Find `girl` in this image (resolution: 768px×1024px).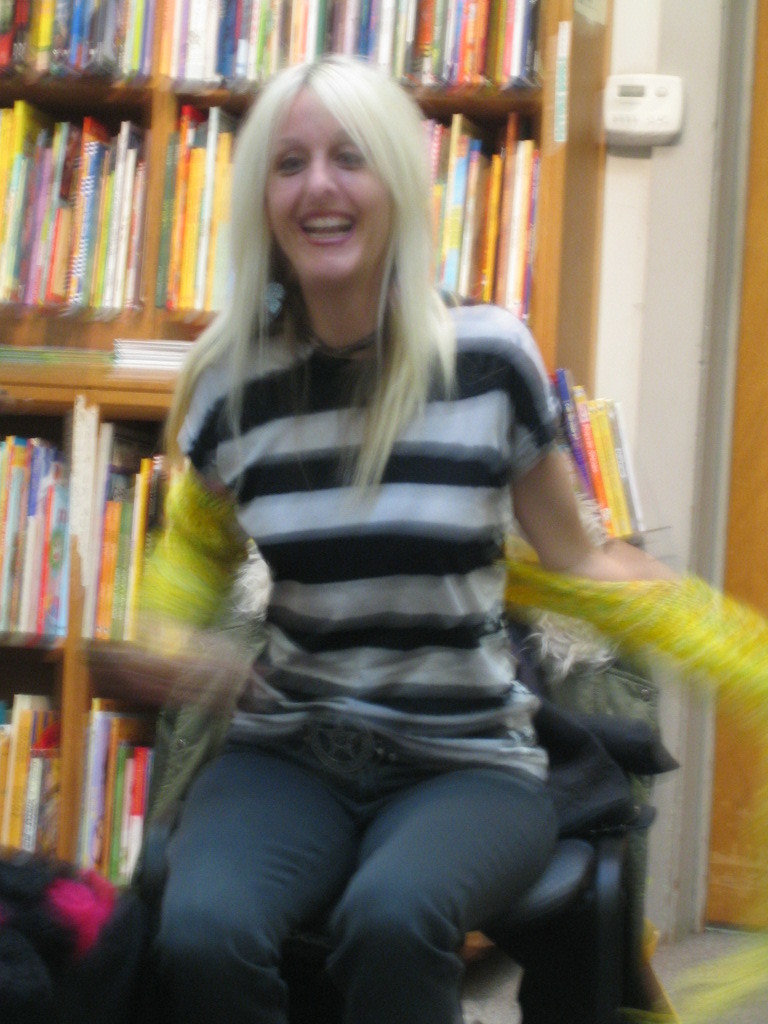
<region>146, 56, 767, 1023</region>.
